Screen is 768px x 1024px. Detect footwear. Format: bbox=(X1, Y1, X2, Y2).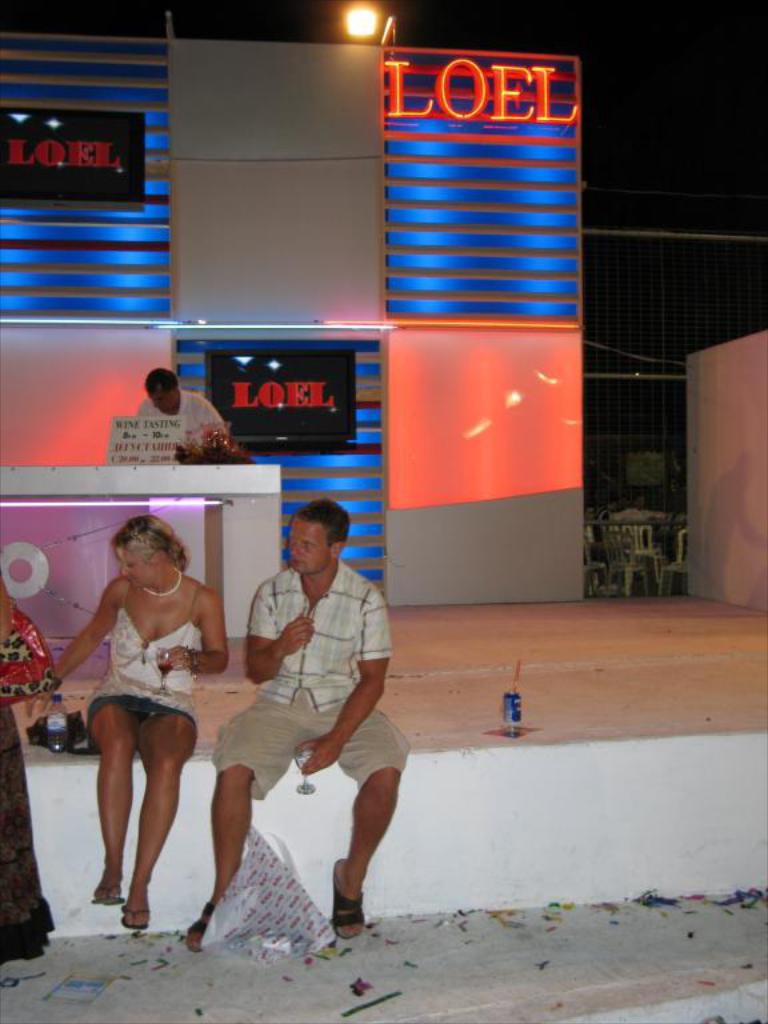
bbox=(87, 884, 123, 905).
